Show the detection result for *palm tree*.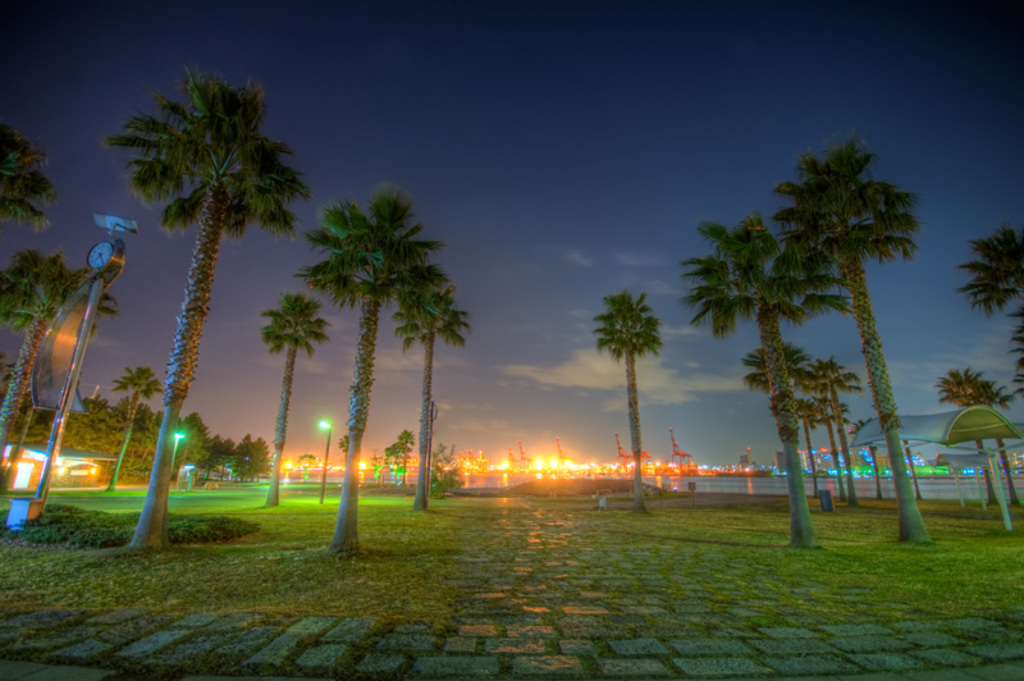
region(300, 180, 444, 556).
